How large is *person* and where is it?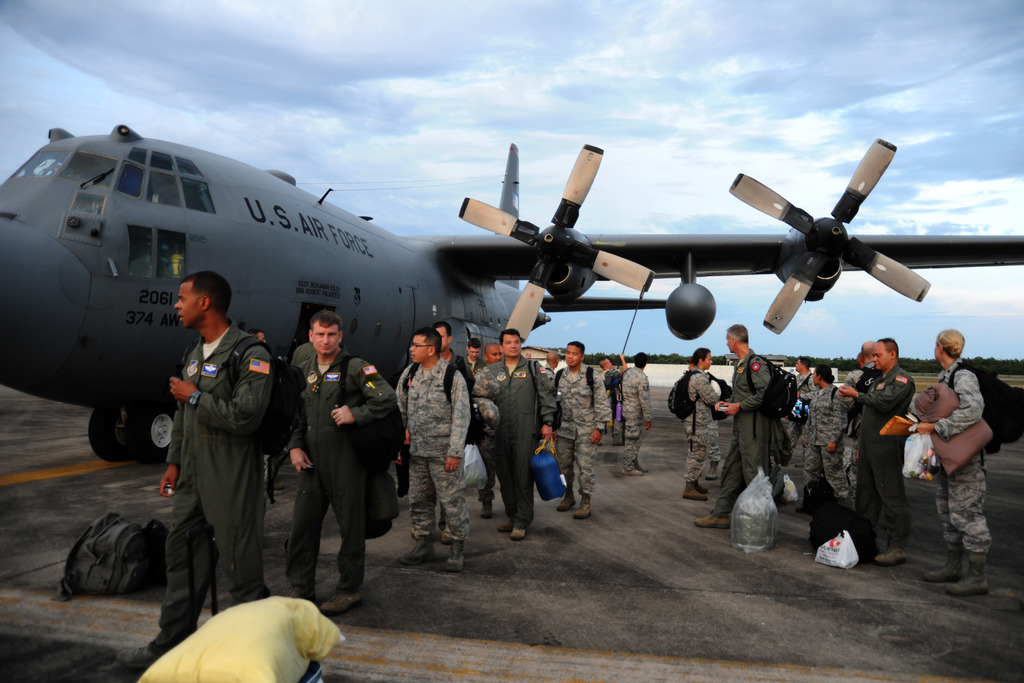
Bounding box: [477,322,563,529].
